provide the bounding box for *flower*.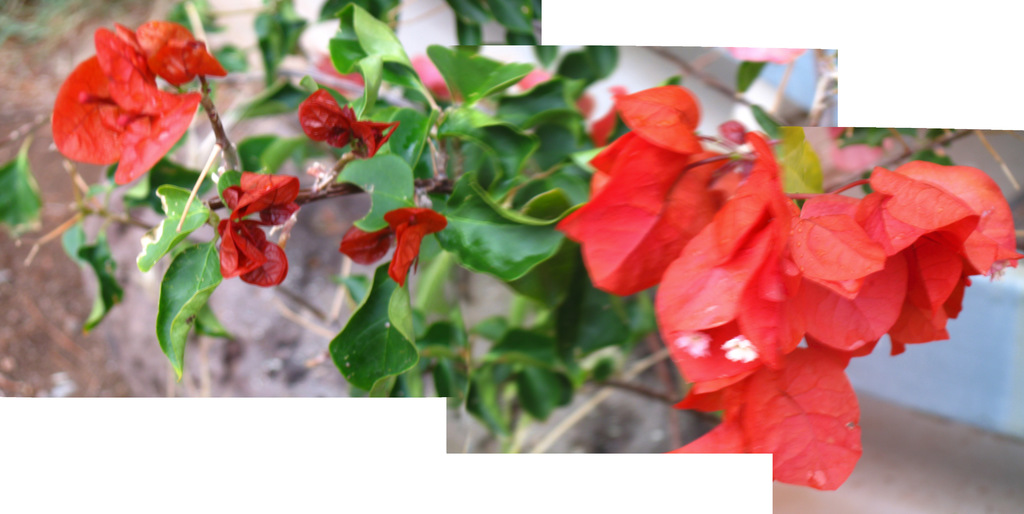
(338,199,450,283).
